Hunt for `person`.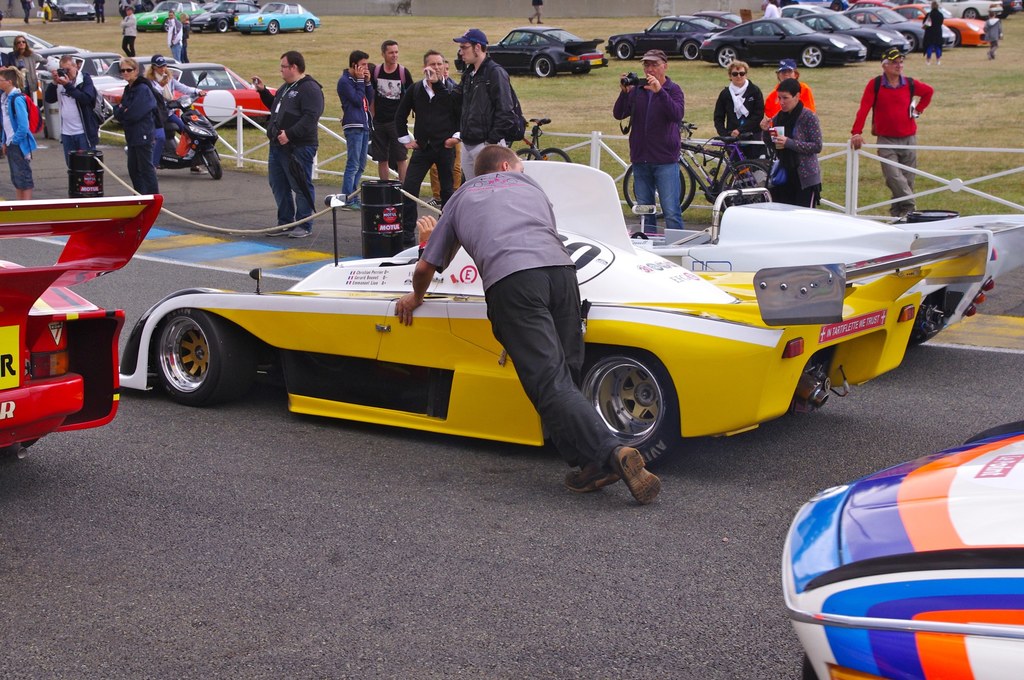
Hunted down at 145,56,217,119.
